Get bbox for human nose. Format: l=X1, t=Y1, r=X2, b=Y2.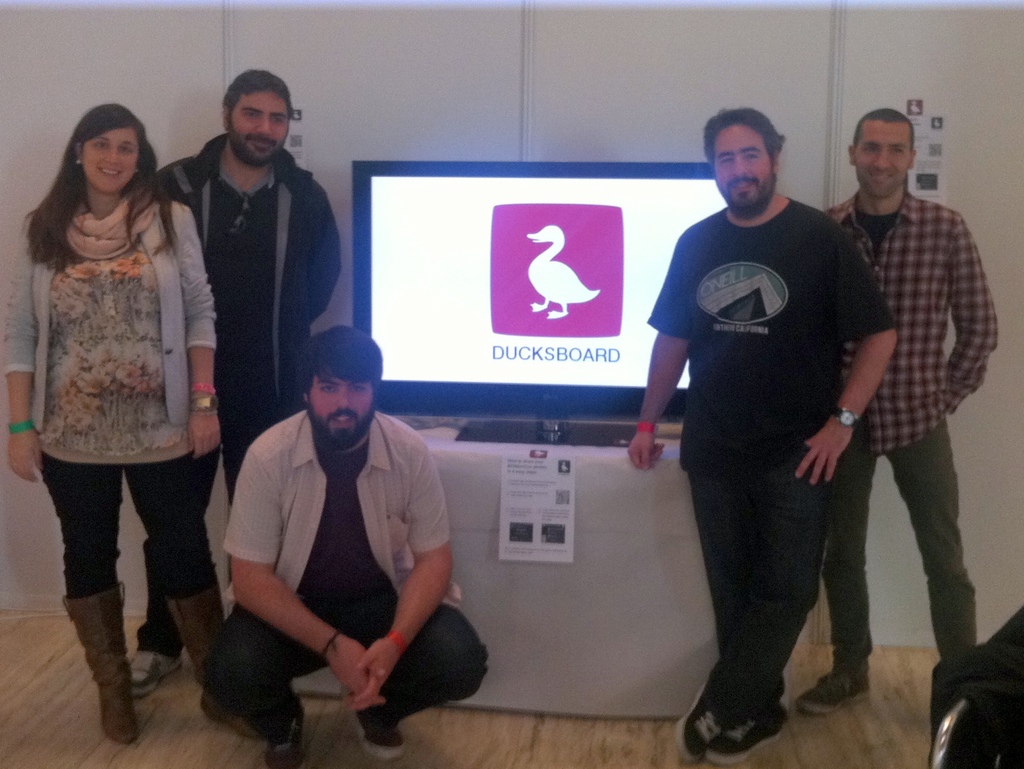
l=732, t=156, r=748, b=175.
